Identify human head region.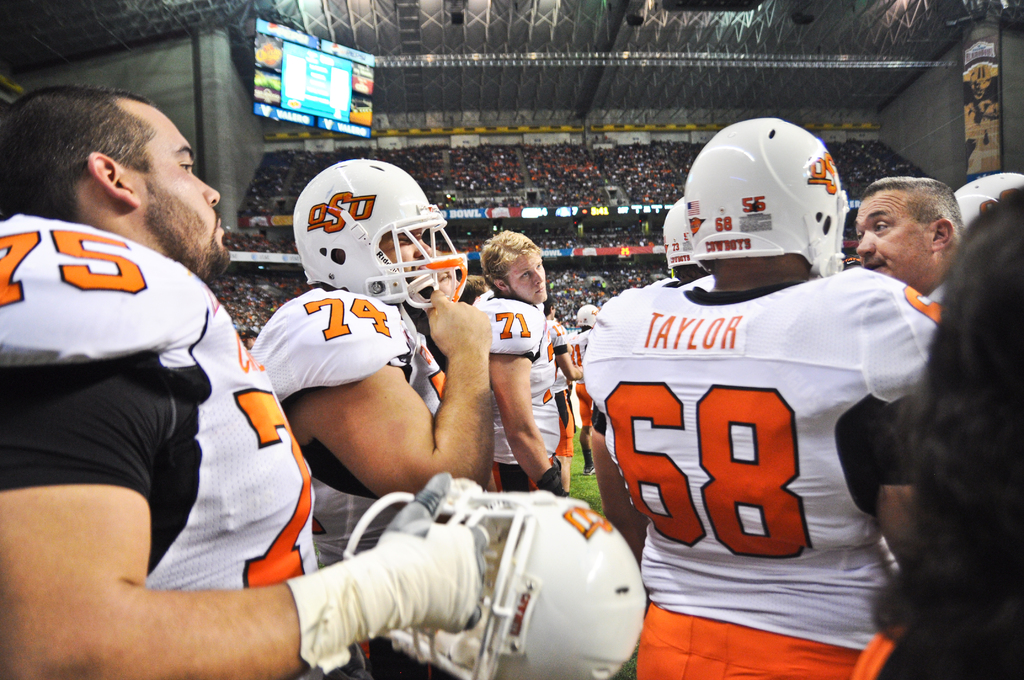
Region: <bbox>480, 232, 548, 304</bbox>.
